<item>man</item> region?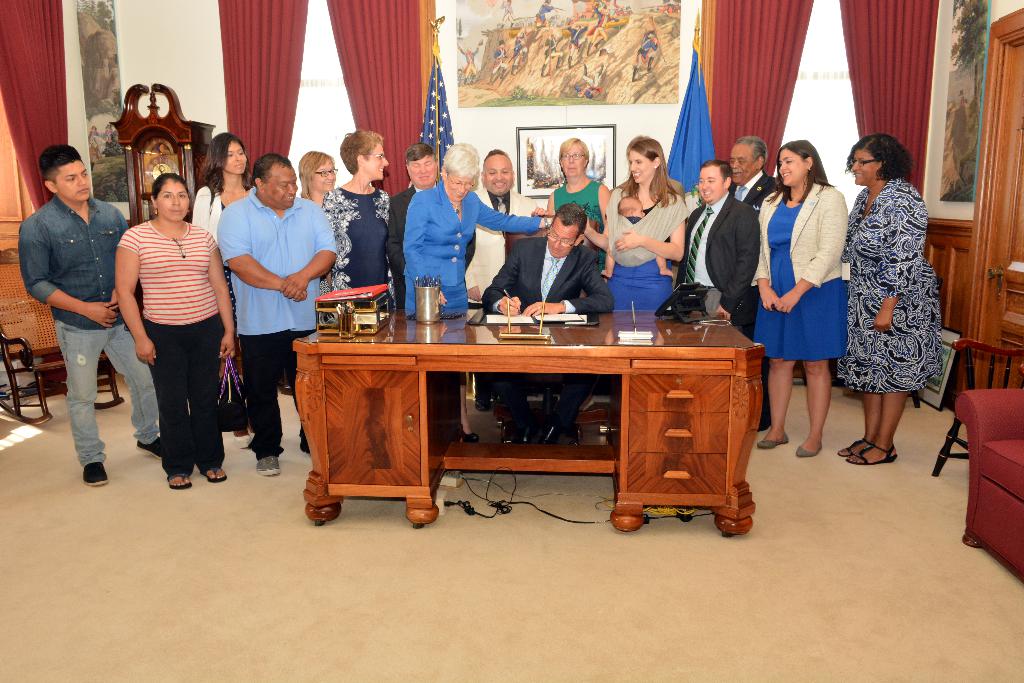
<box>386,144,437,309</box>
